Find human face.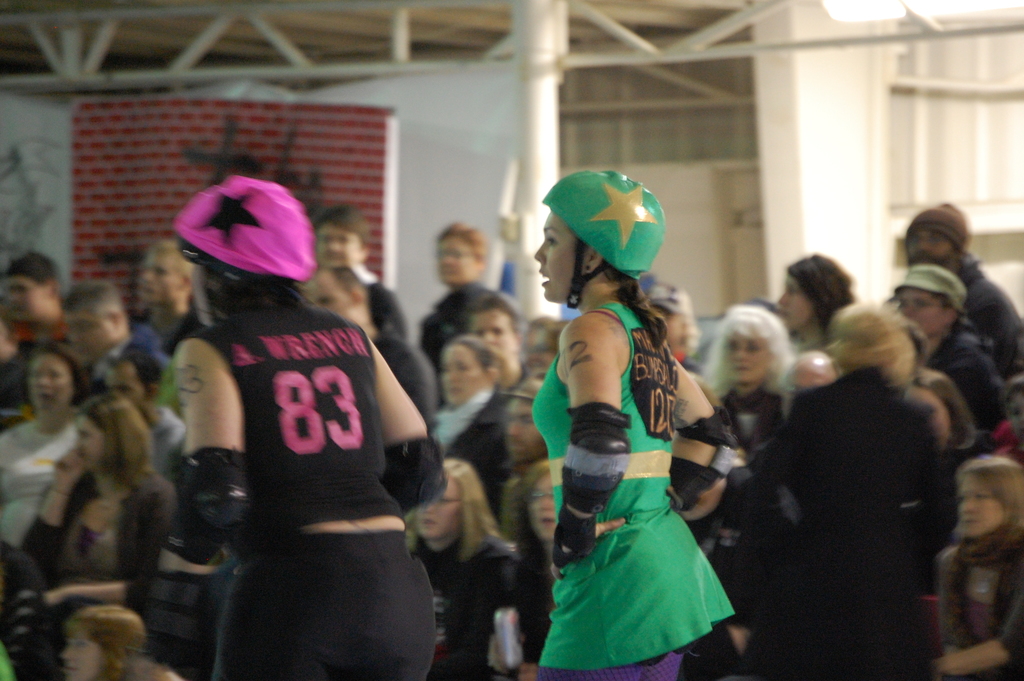
[139, 247, 183, 305].
